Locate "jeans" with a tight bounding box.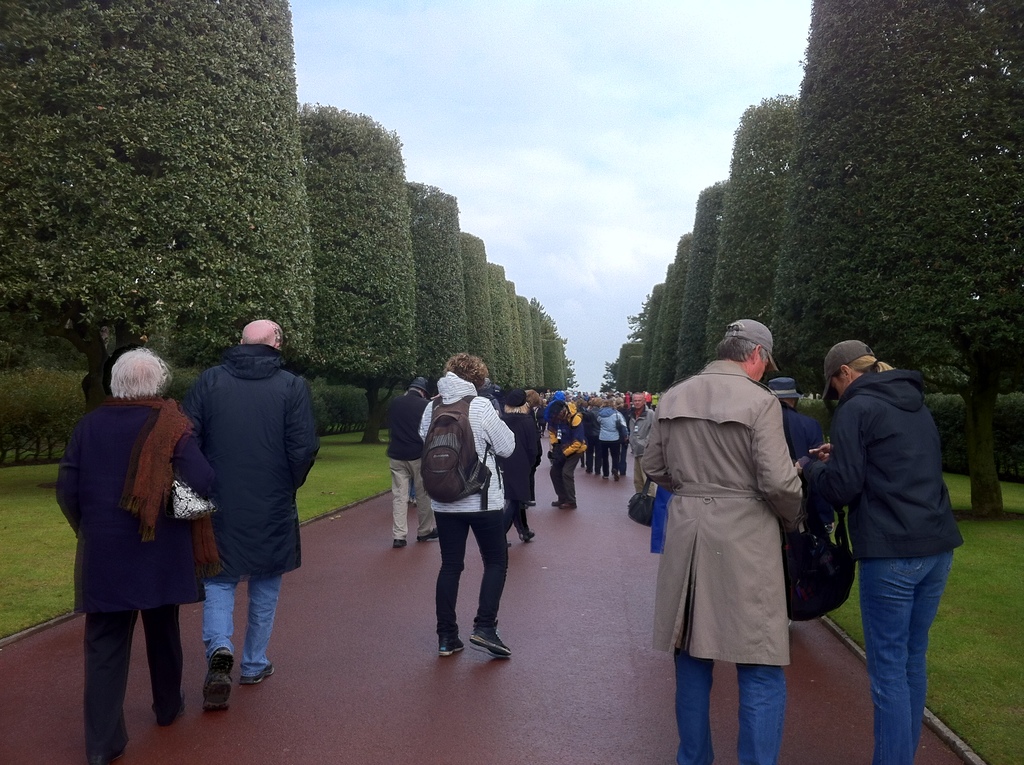
detection(675, 641, 787, 764).
